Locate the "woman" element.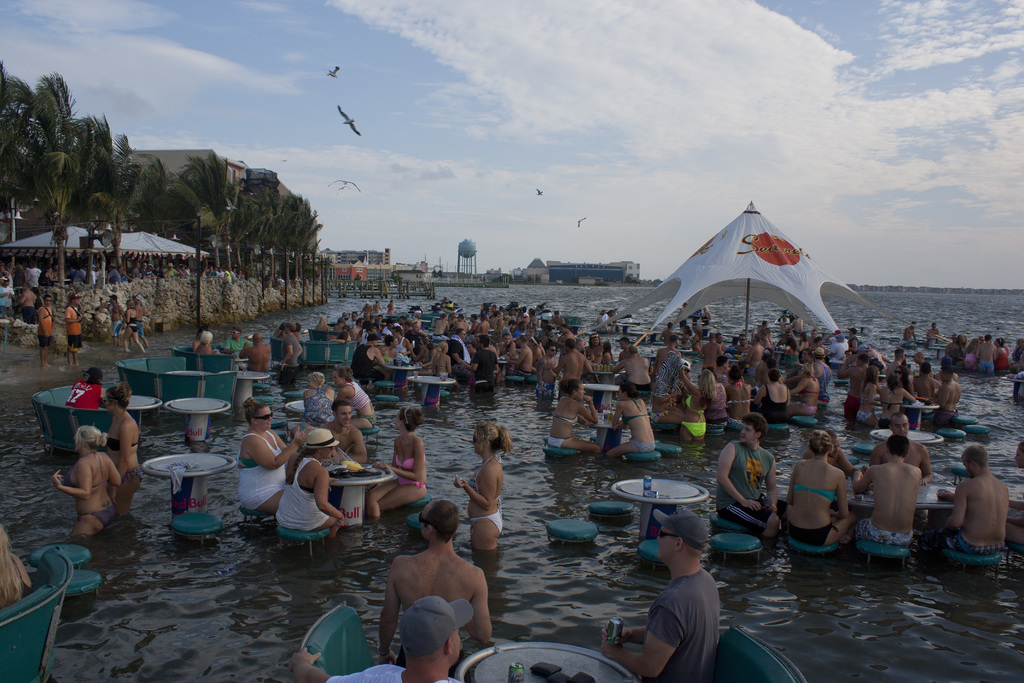
Element bbox: {"x1": 300, "y1": 367, "x2": 343, "y2": 429}.
